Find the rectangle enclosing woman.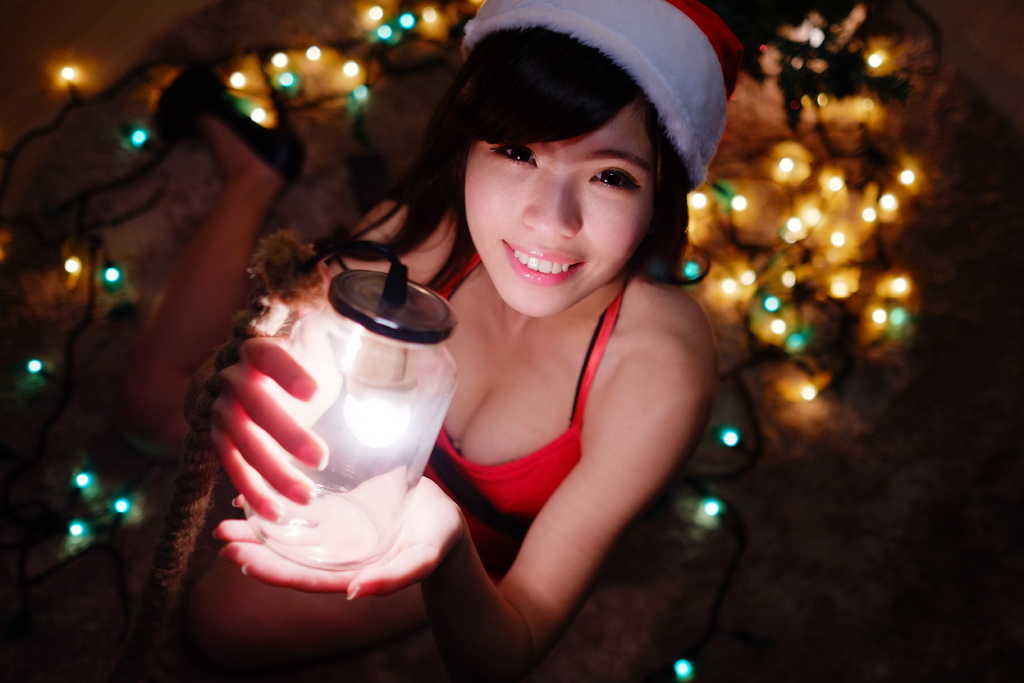
crop(184, 0, 777, 682).
